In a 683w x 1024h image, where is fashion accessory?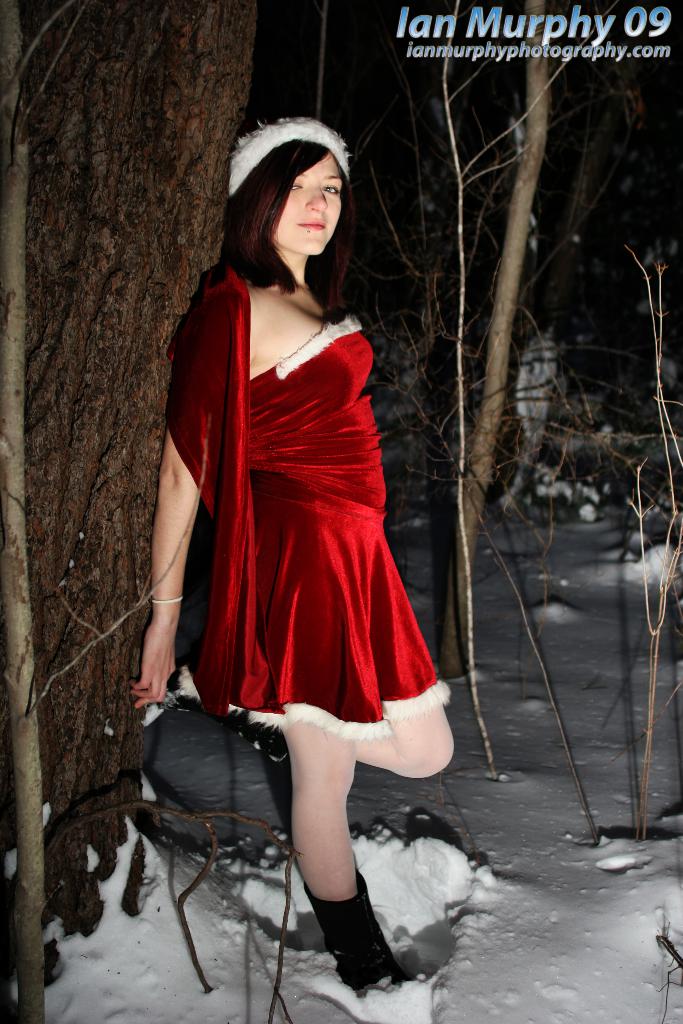
[left=150, top=595, right=183, bottom=604].
